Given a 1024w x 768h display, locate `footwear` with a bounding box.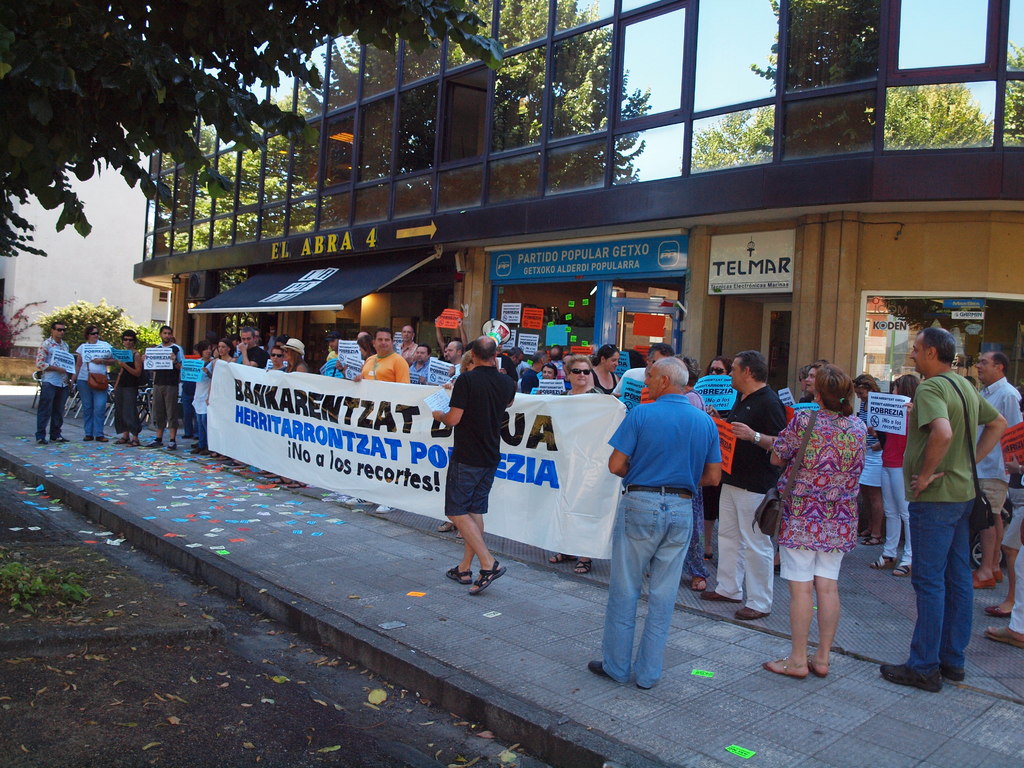
Located: [377,502,396,515].
